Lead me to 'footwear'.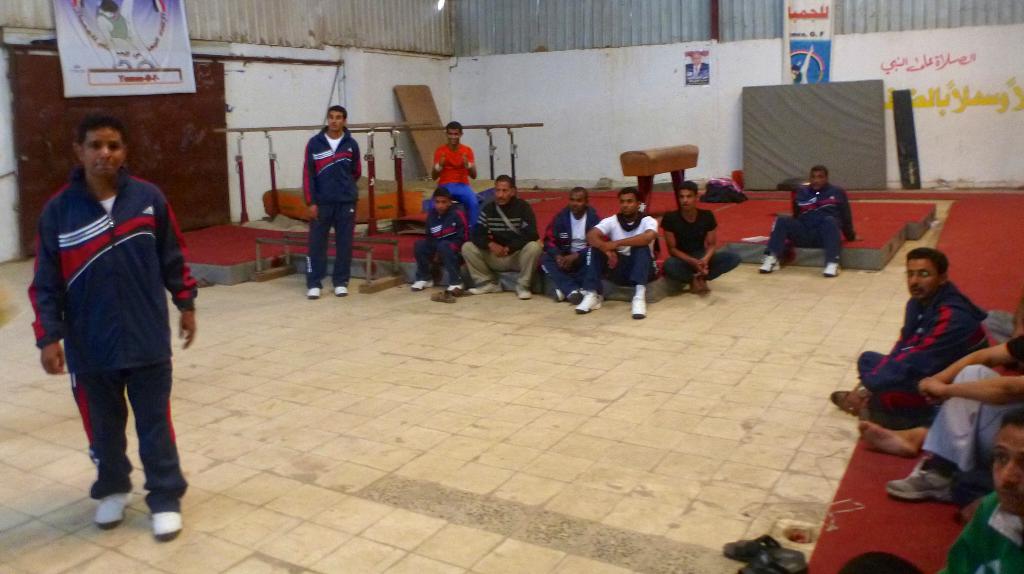
Lead to {"left": 308, "top": 283, "right": 321, "bottom": 299}.
